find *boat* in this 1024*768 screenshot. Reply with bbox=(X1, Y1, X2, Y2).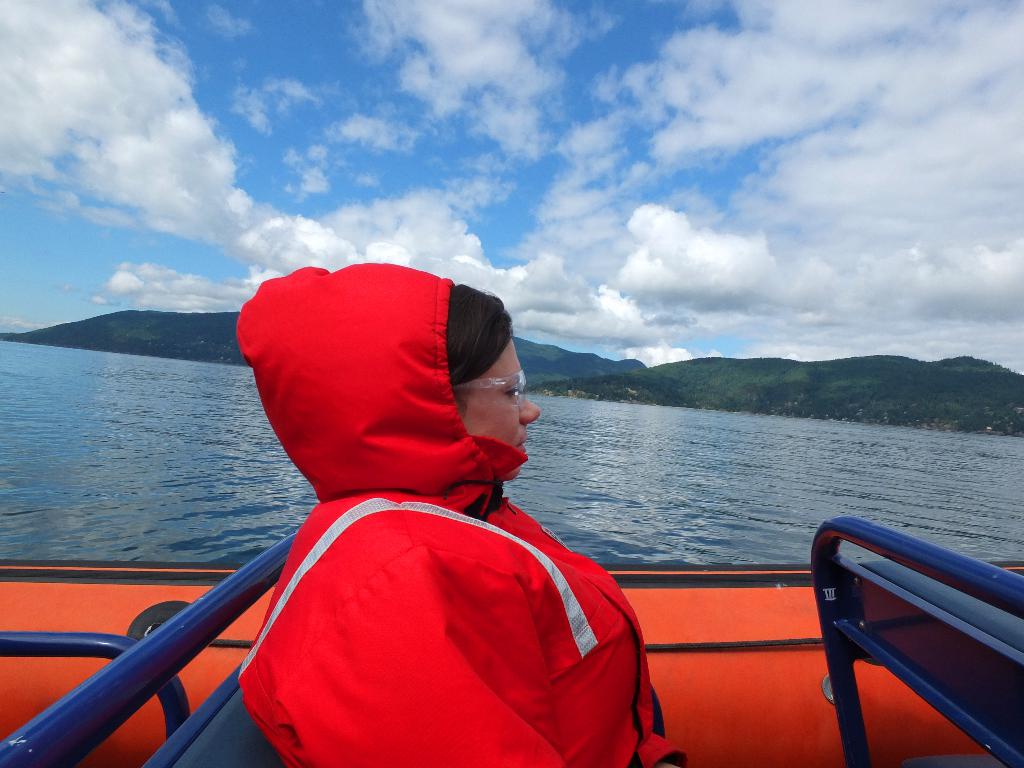
bbox=(0, 513, 1023, 767).
